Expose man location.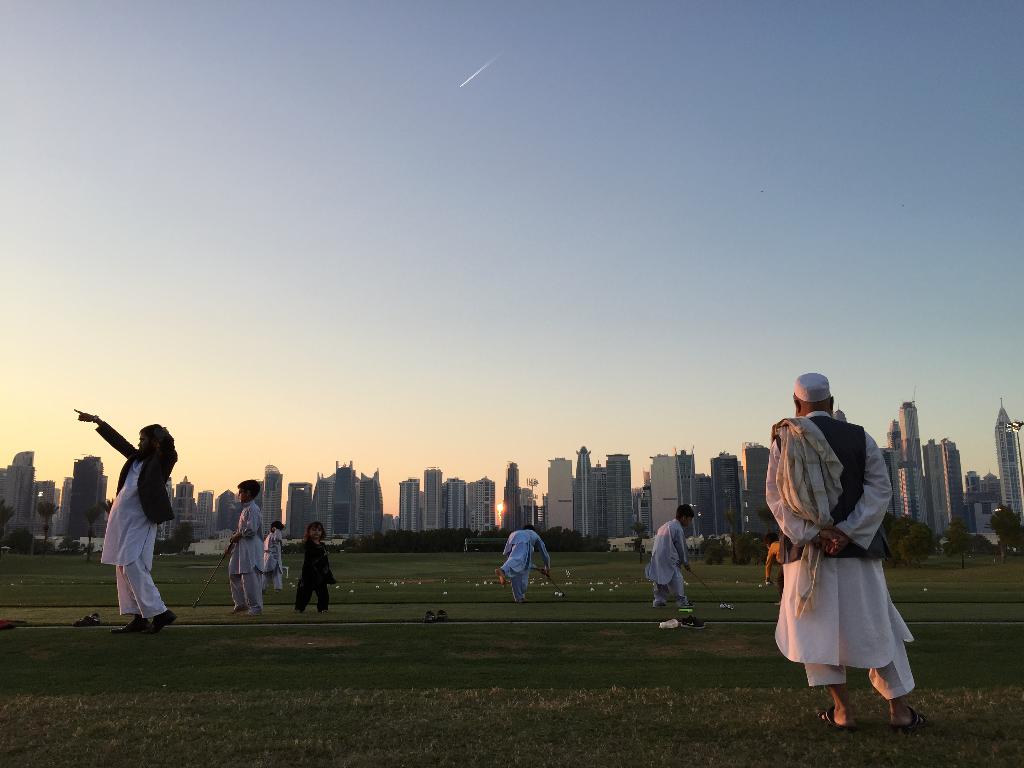
Exposed at <region>494, 519, 551, 601</region>.
